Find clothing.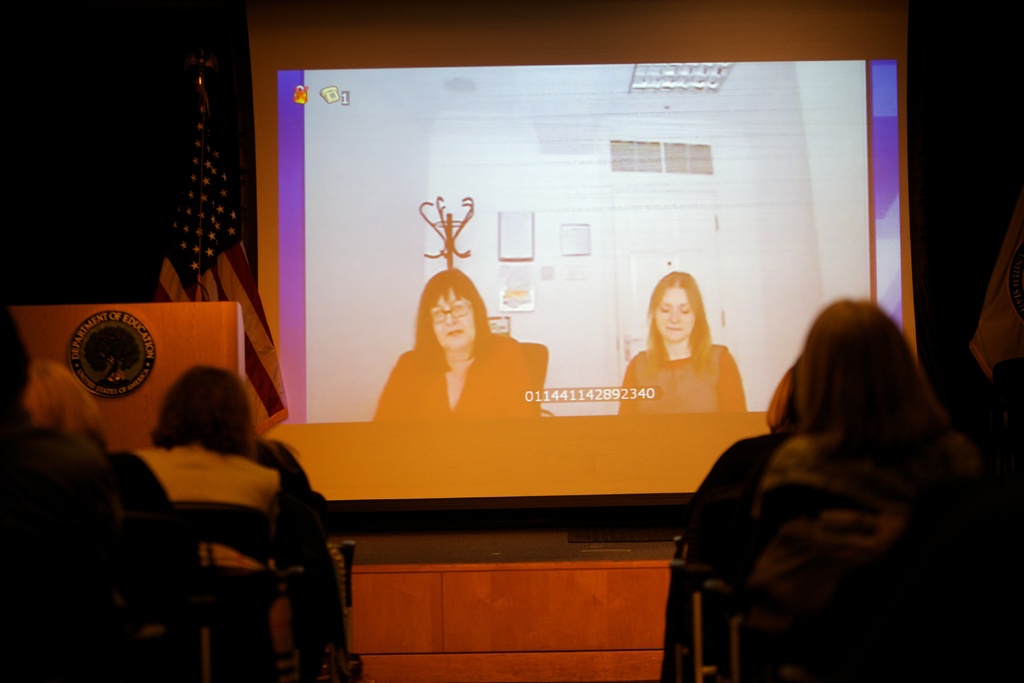
box=[622, 302, 749, 426].
